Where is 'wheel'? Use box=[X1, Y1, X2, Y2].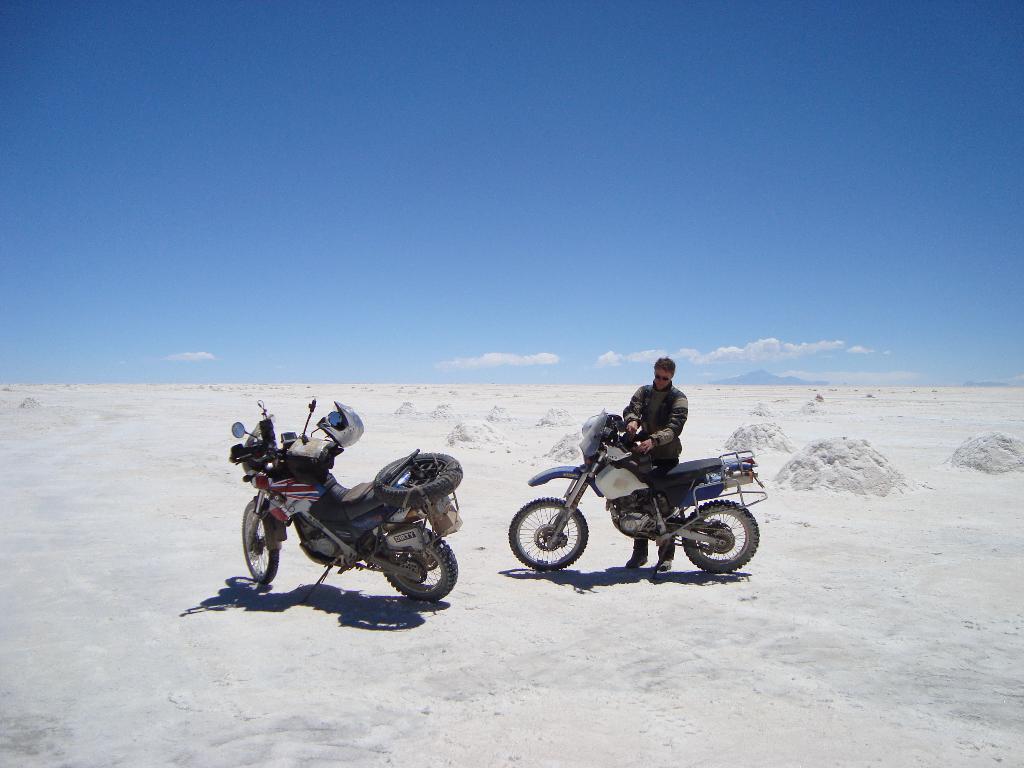
box=[678, 502, 751, 580].
